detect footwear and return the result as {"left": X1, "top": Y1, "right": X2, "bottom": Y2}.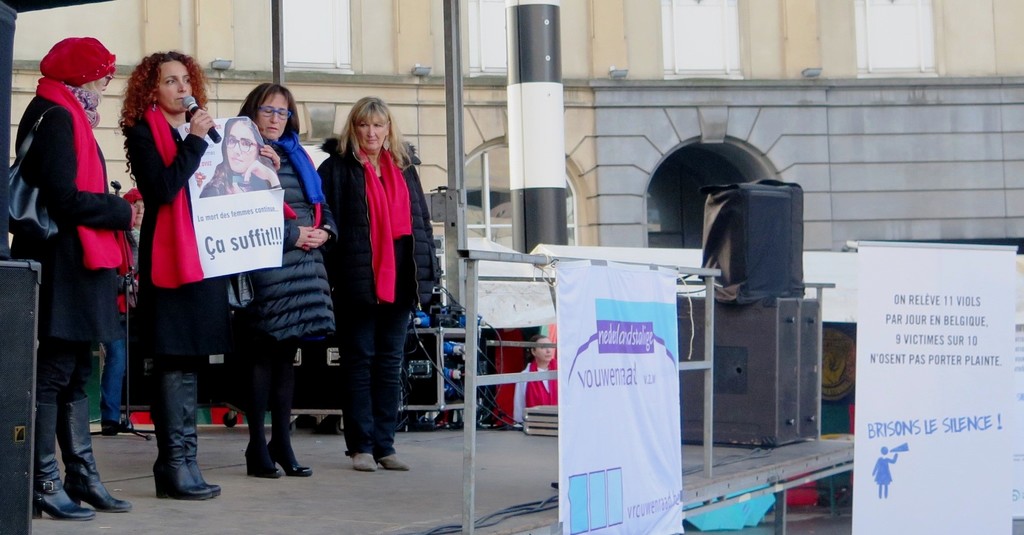
{"left": 55, "top": 394, "right": 131, "bottom": 514}.
